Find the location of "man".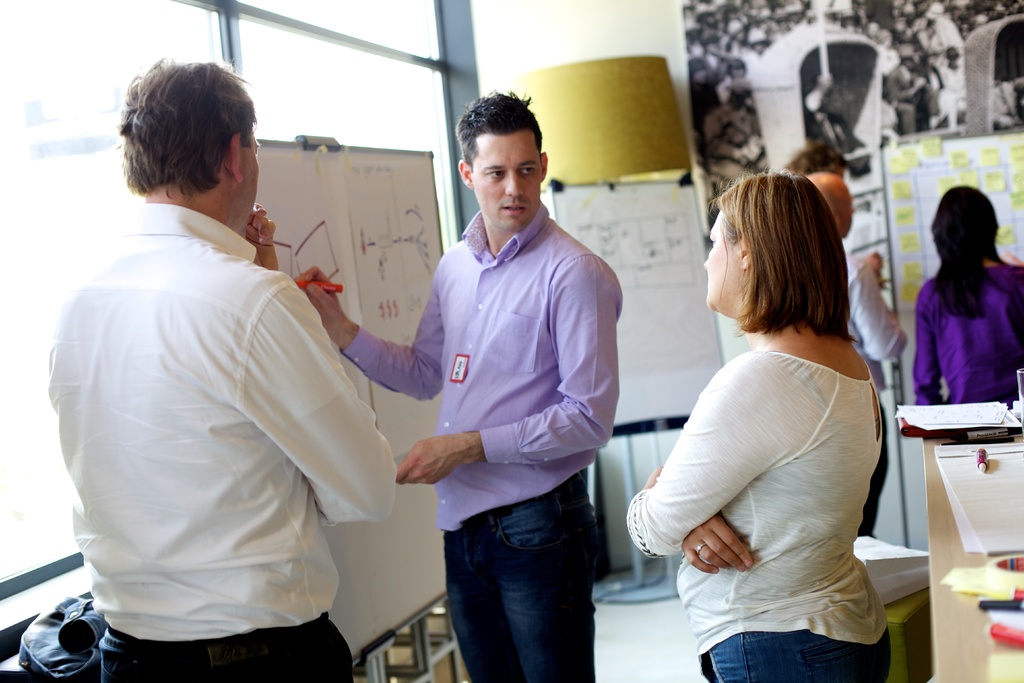
Location: pyautogui.locateOnScreen(804, 173, 904, 536).
